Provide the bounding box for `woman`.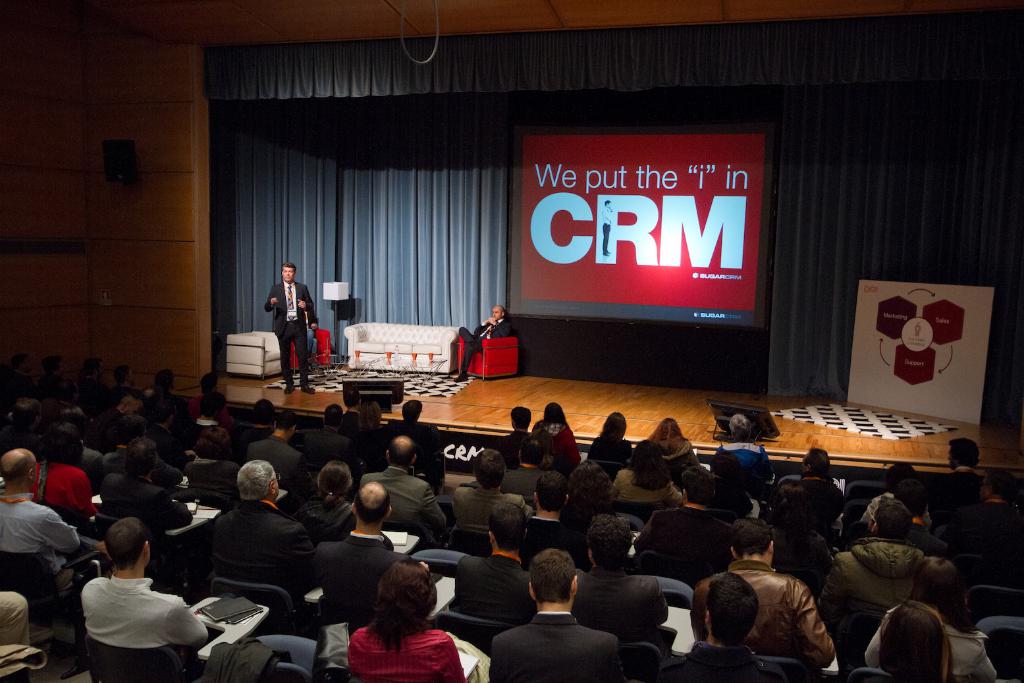
585:410:635:463.
